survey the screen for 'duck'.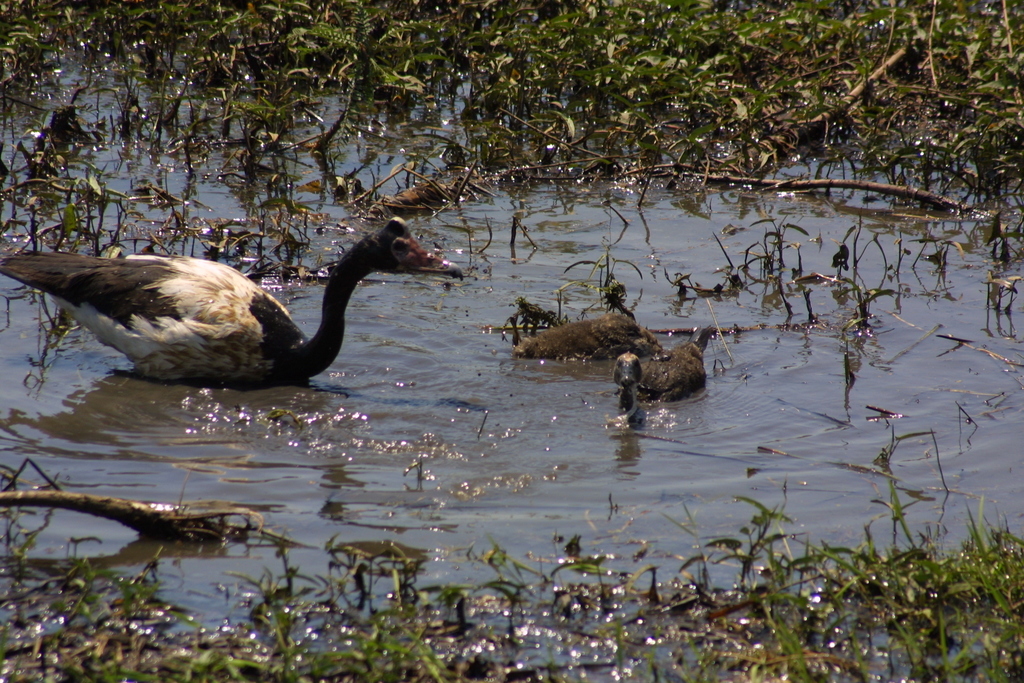
Survey found: box=[0, 217, 463, 374].
